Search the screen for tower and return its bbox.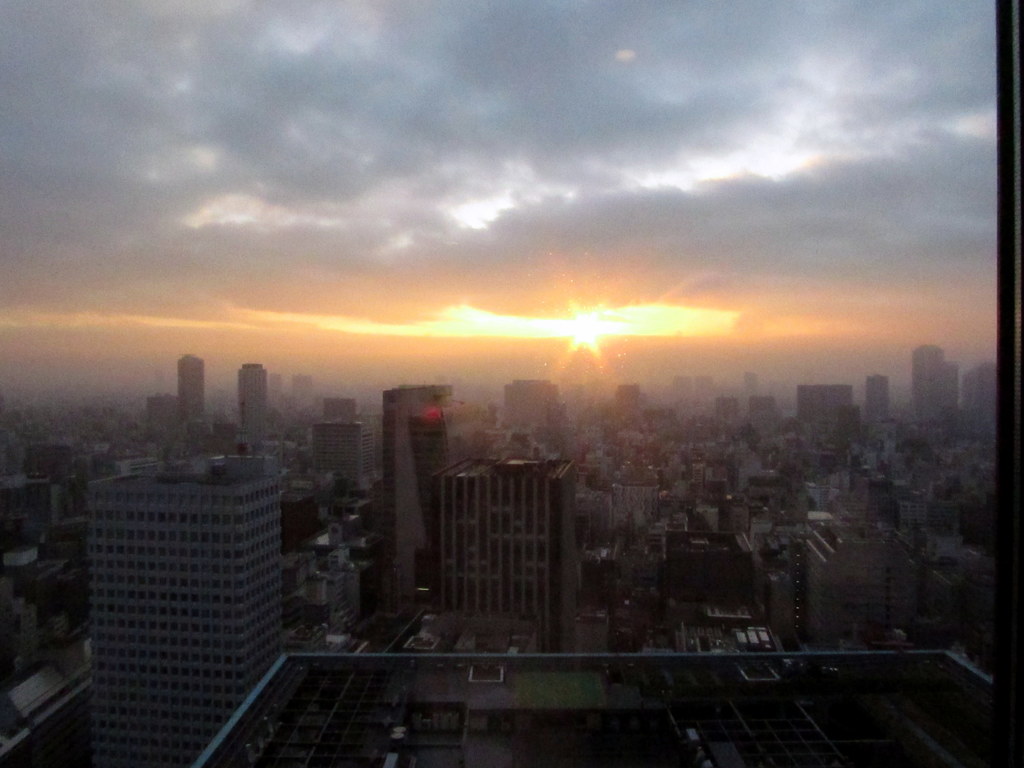
Found: (912,344,948,415).
